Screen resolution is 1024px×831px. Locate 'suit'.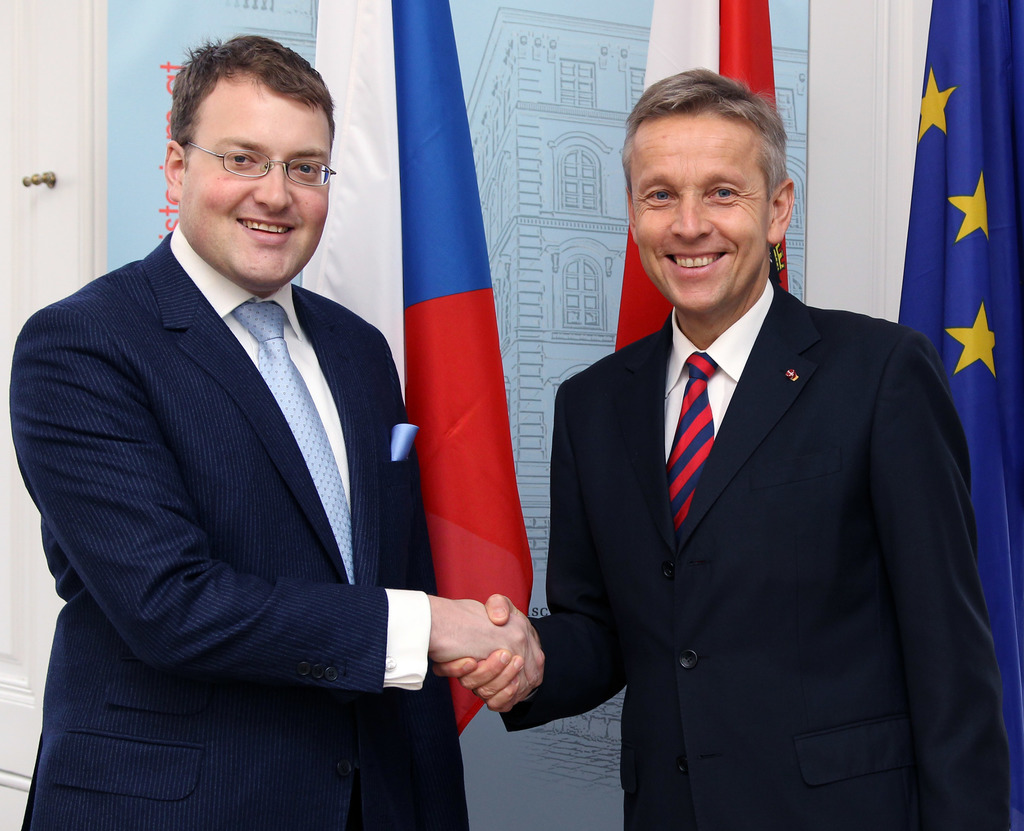
l=10, t=220, r=468, b=830.
